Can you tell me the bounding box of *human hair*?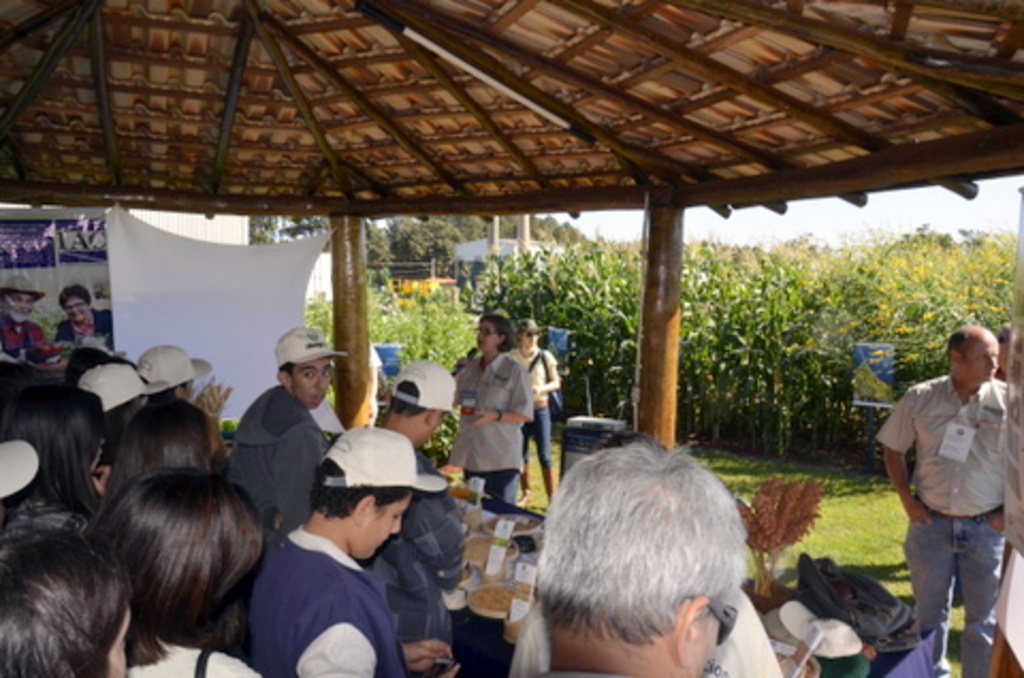
[100, 394, 211, 505].
